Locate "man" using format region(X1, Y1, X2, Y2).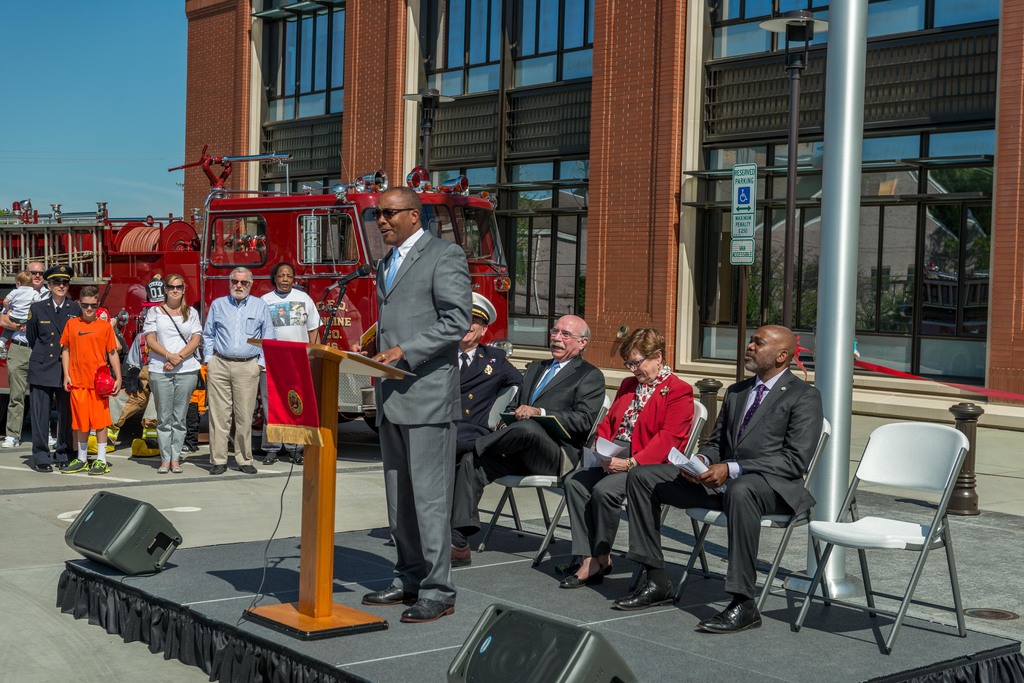
region(616, 325, 823, 631).
